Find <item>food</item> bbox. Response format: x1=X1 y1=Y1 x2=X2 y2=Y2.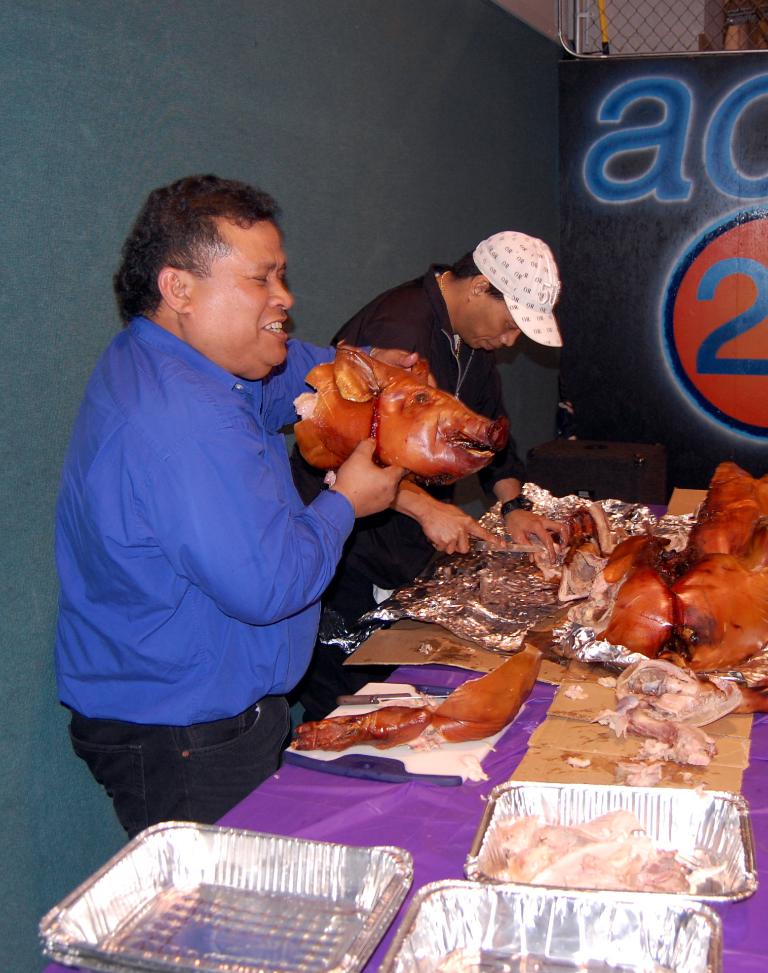
x1=289 y1=640 x2=545 y2=752.
